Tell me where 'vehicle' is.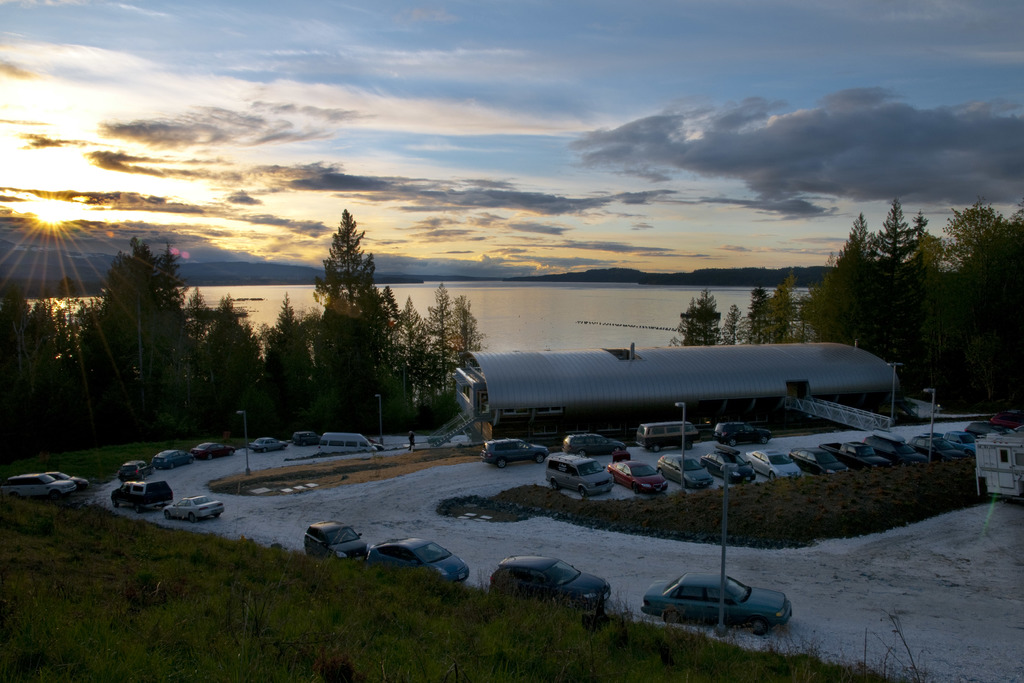
'vehicle' is at 482/436/556/469.
